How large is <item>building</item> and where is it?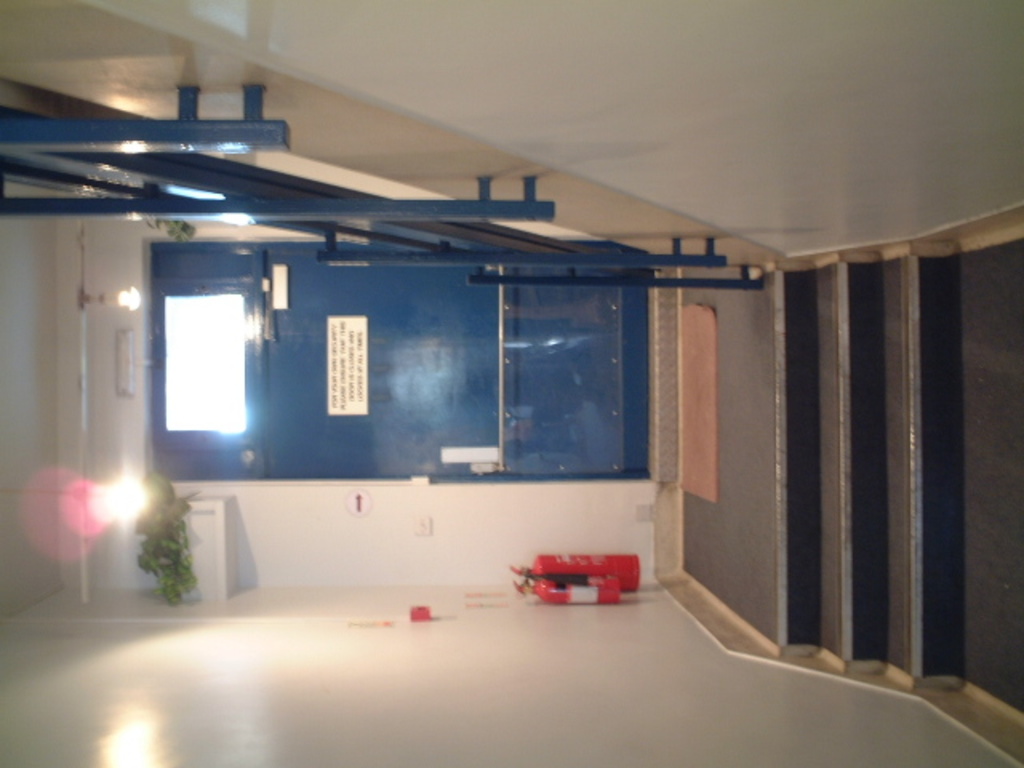
Bounding box: <box>0,0,1022,765</box>.
